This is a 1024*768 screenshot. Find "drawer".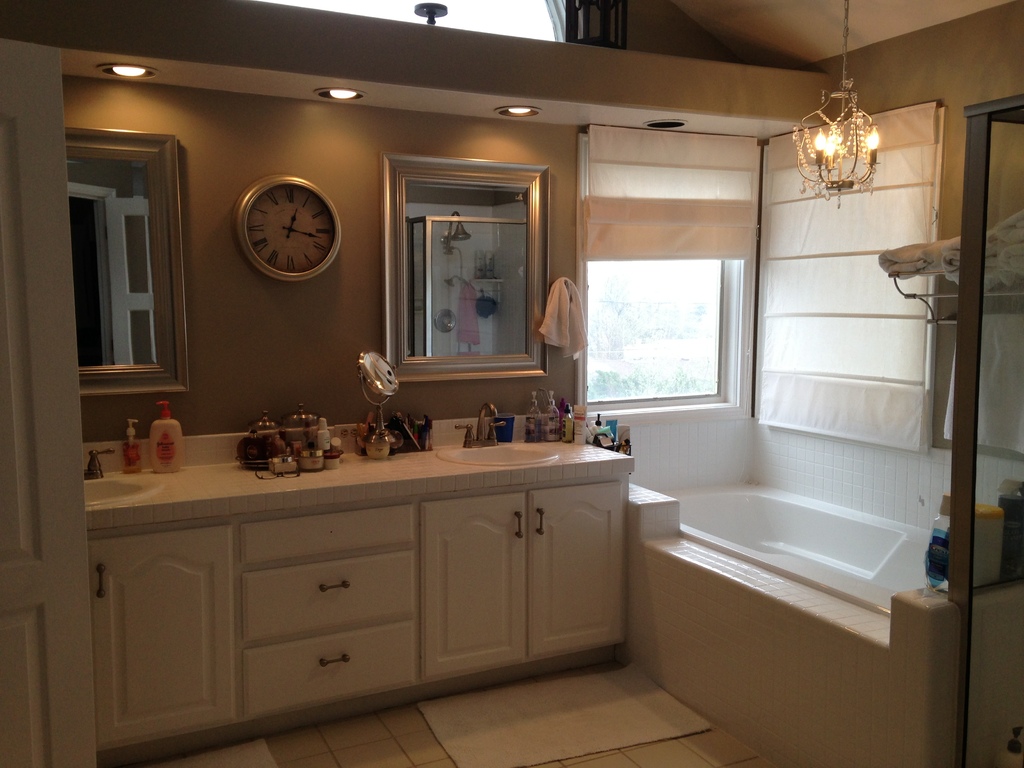
Bounding box: <region>244, 617, 419, 716</region>.
